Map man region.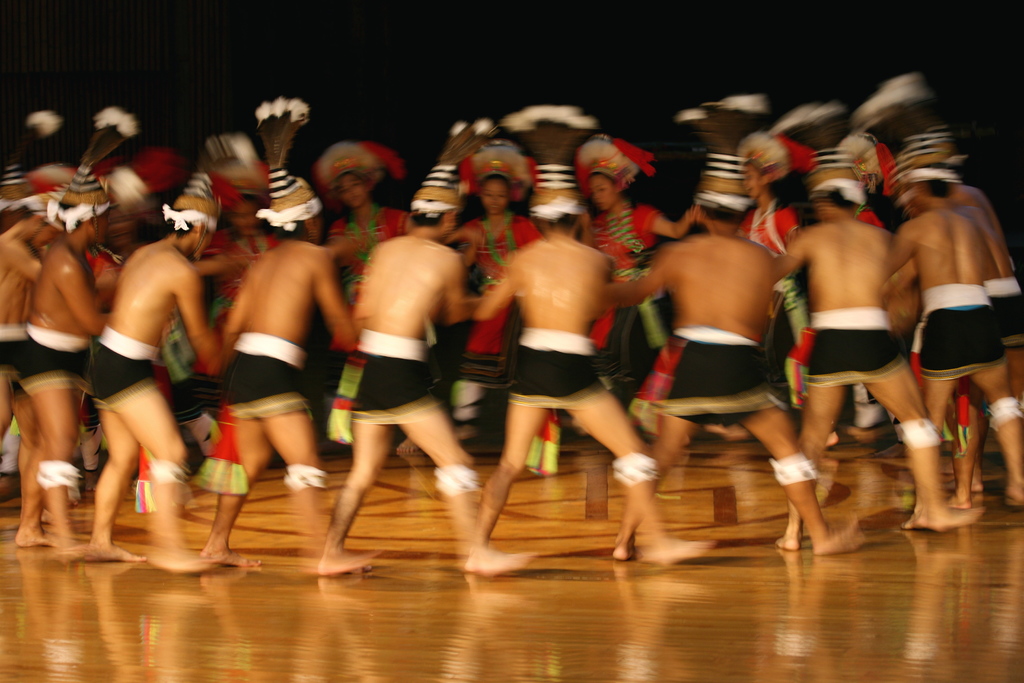
Mapped to x1=951 y1=125 x2=1023 y2=504.
